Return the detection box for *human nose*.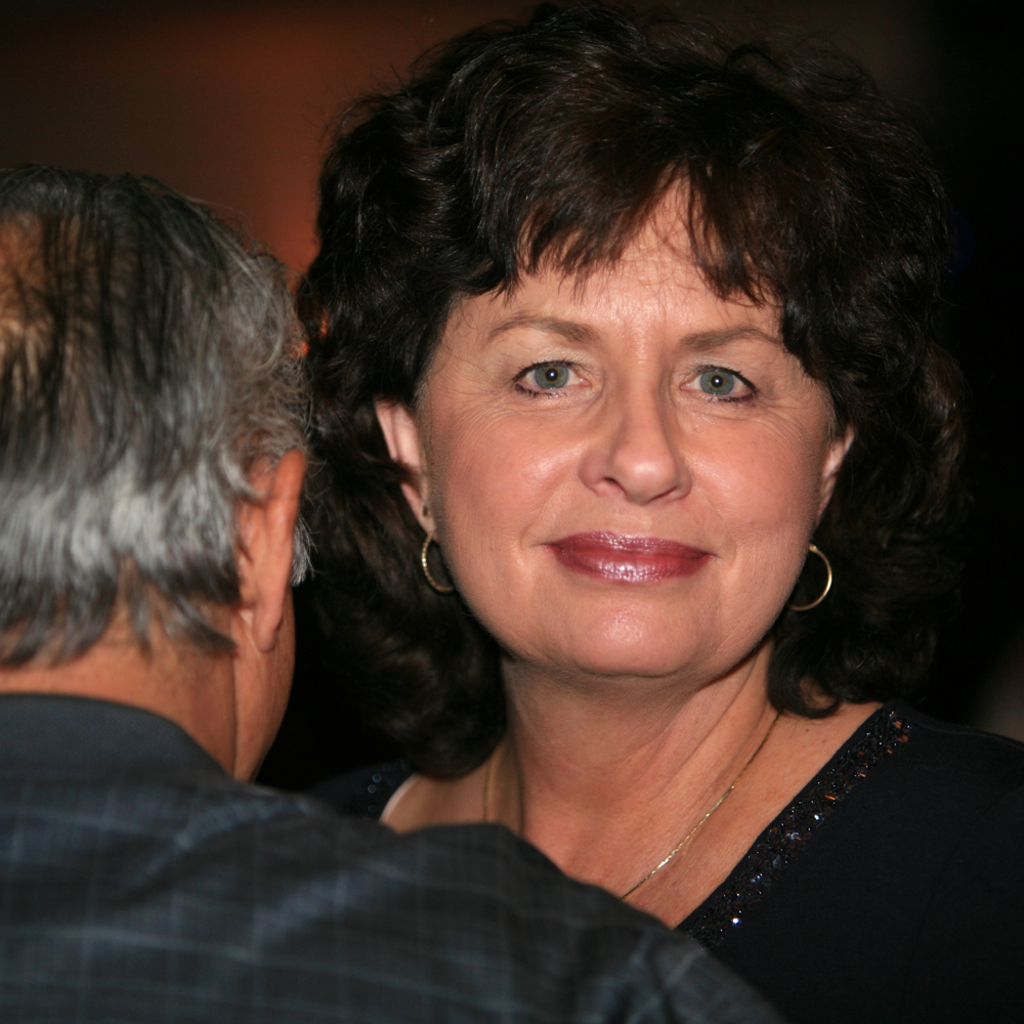
l=577, t=377, r=687, b=501.
